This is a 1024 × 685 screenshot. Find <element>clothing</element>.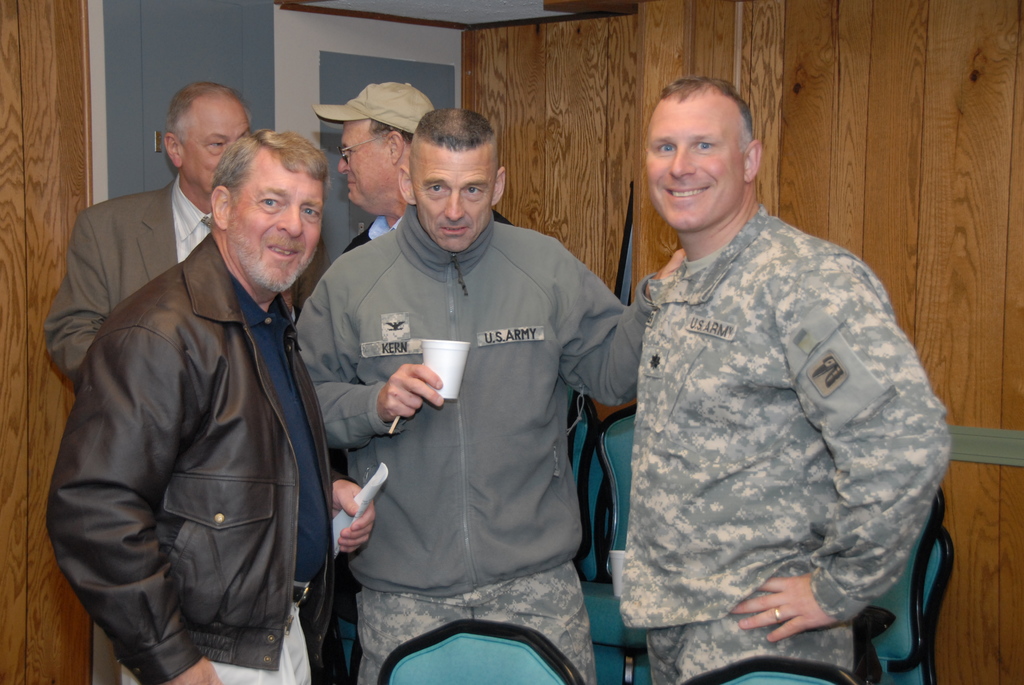
Bounding box: box(48, 235, 349, 684).
